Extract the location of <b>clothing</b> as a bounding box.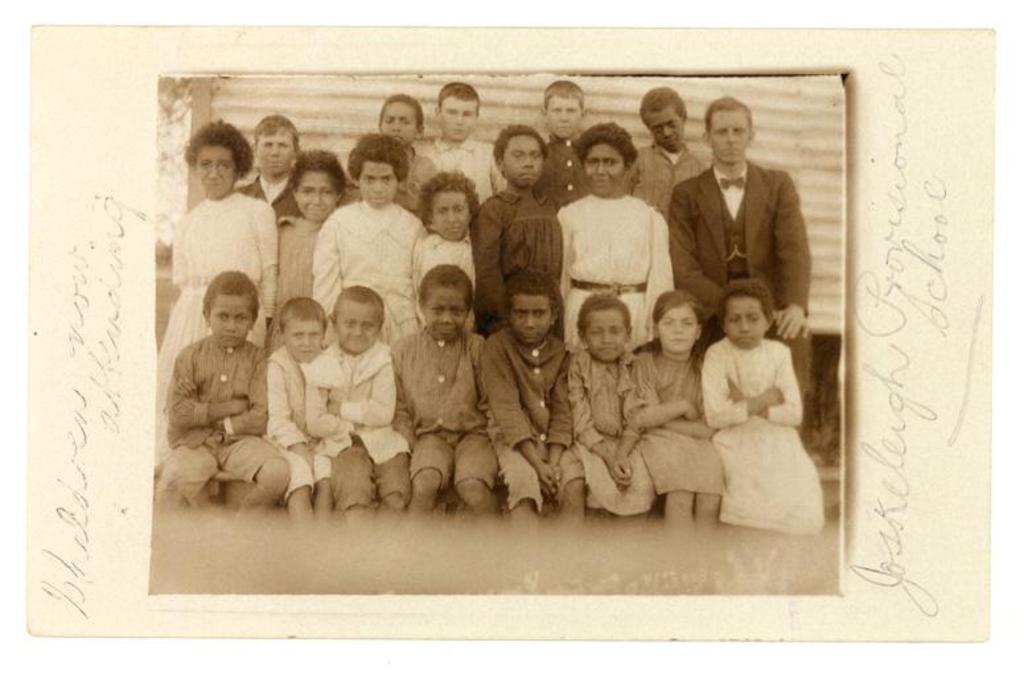
locate(555, 186, 677, 342).
